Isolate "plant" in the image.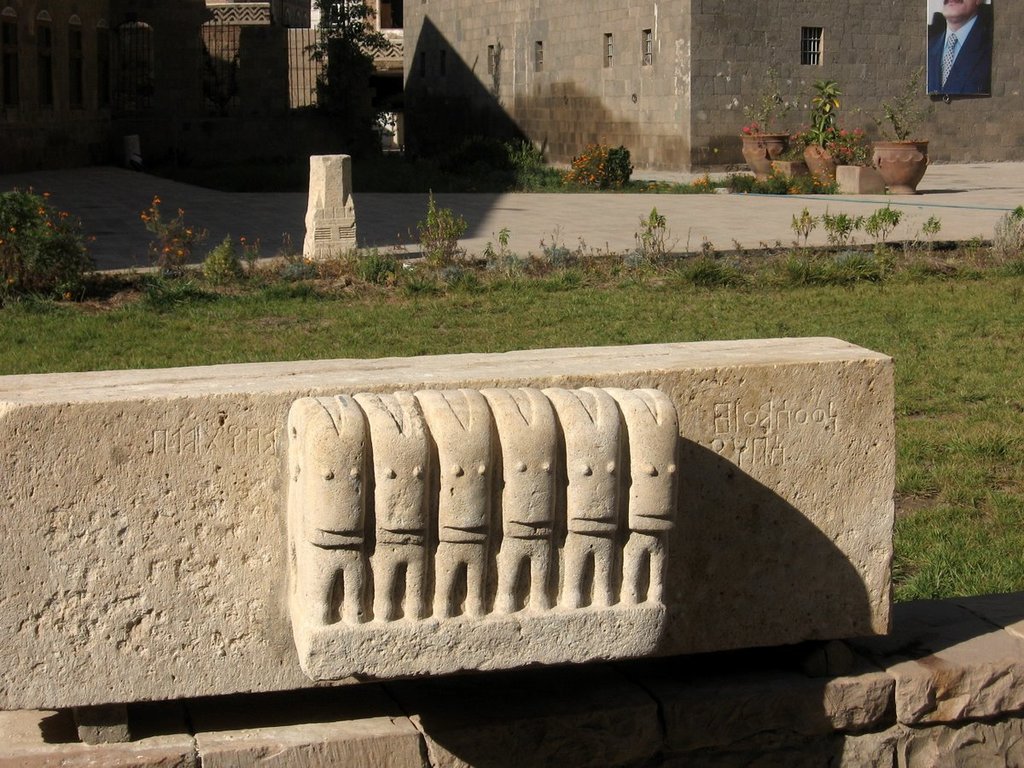
Isolated region: crop(352, 234, 402, 283).
